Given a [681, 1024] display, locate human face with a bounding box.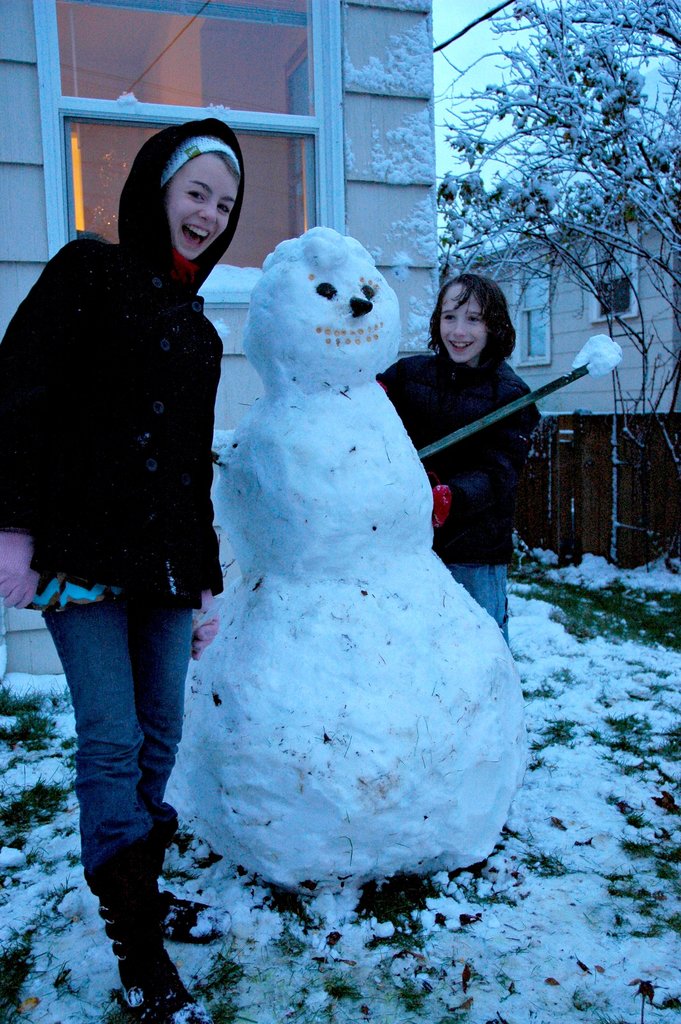
Located: left=163, top=153, right=241, bottom=263.
